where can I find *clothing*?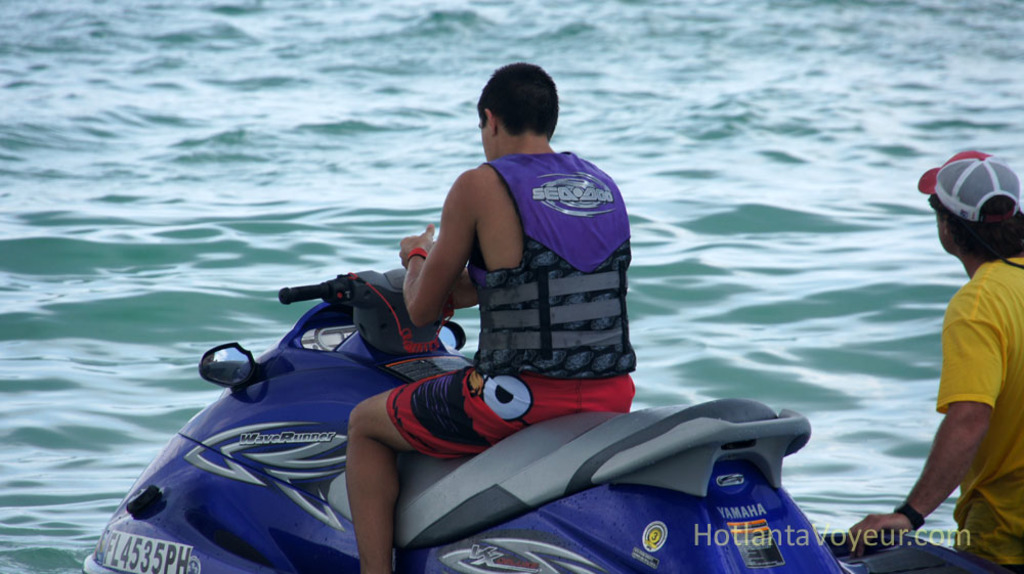
You can find it at x1=939, y1=255, x2=1023, y2=566.
